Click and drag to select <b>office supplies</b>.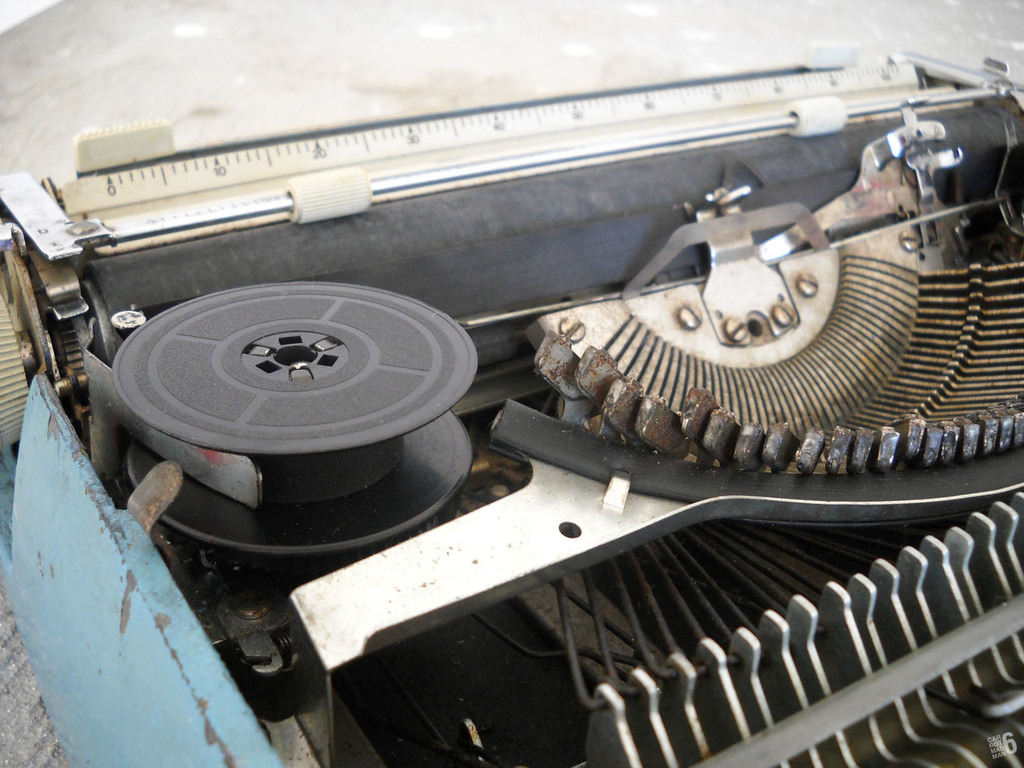
Selection: x1=0 y1=39 x2=1023 y2=767.
